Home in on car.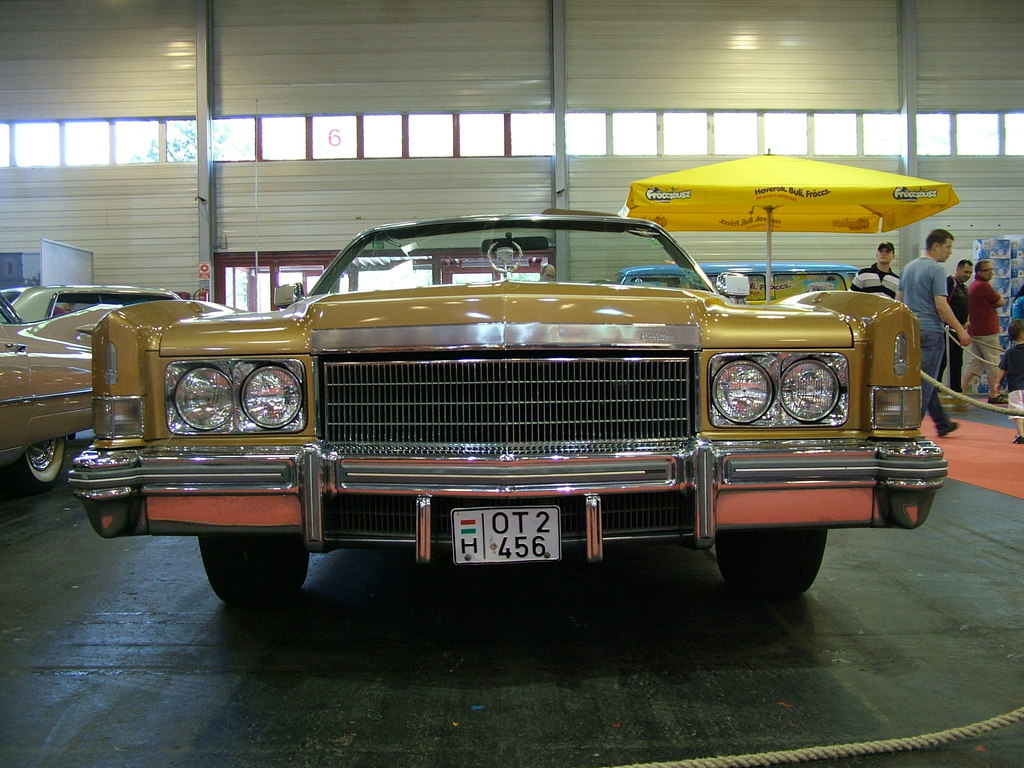
Homed in at [0, 297, 129, 491].
